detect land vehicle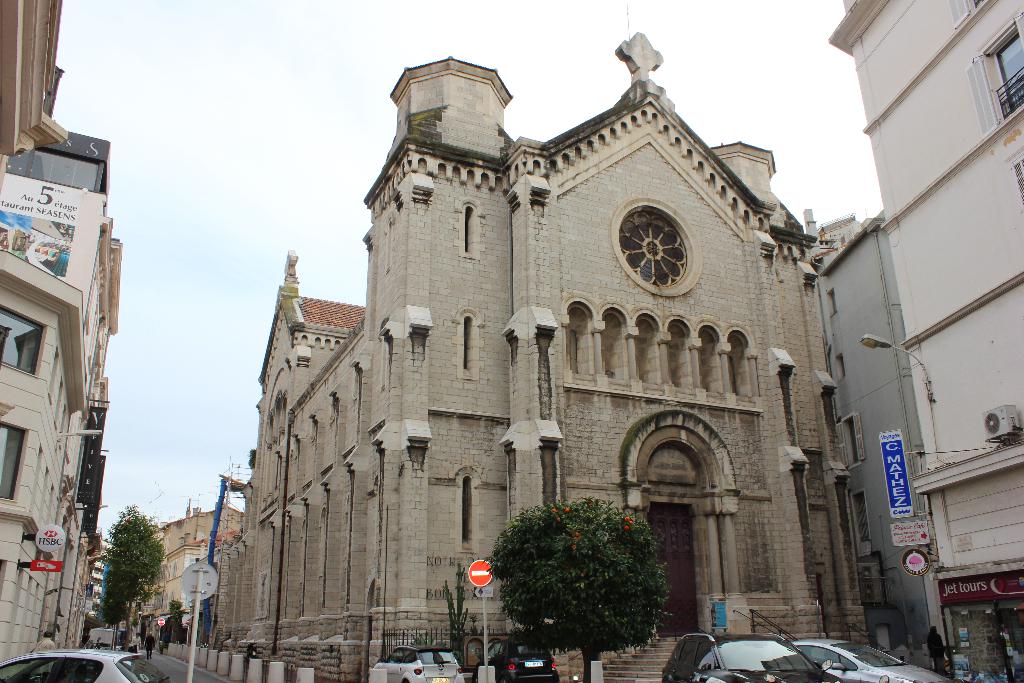
375, 641, 468, 682
